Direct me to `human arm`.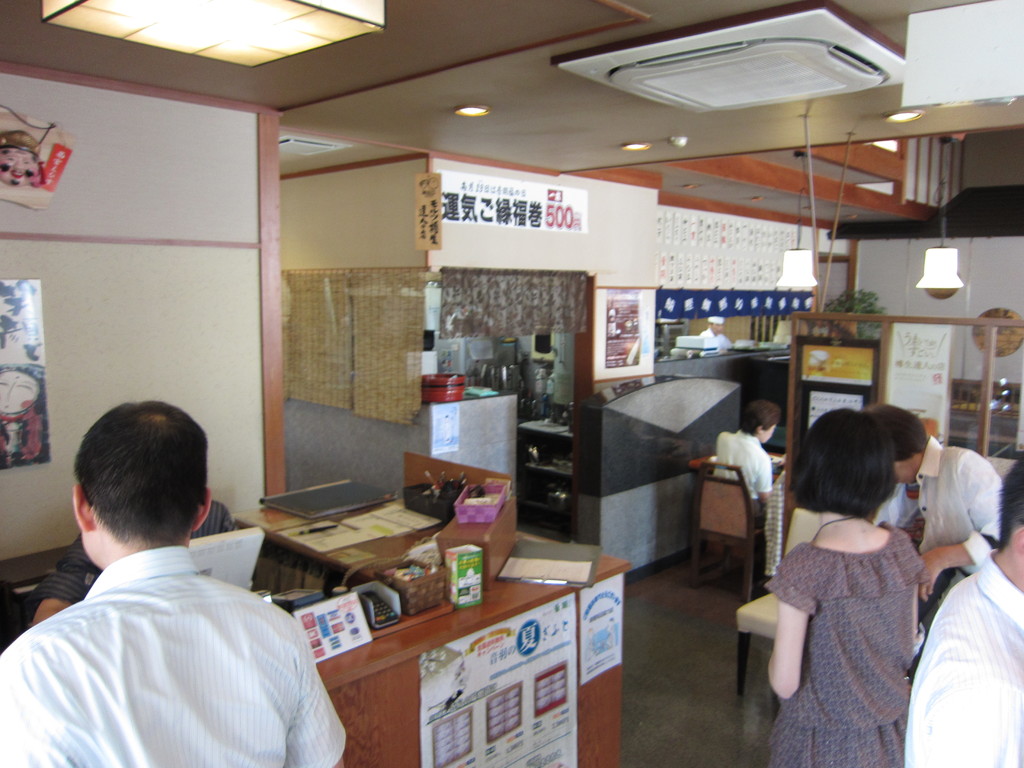
Direction: Rect(756, 452, 774, 511).
